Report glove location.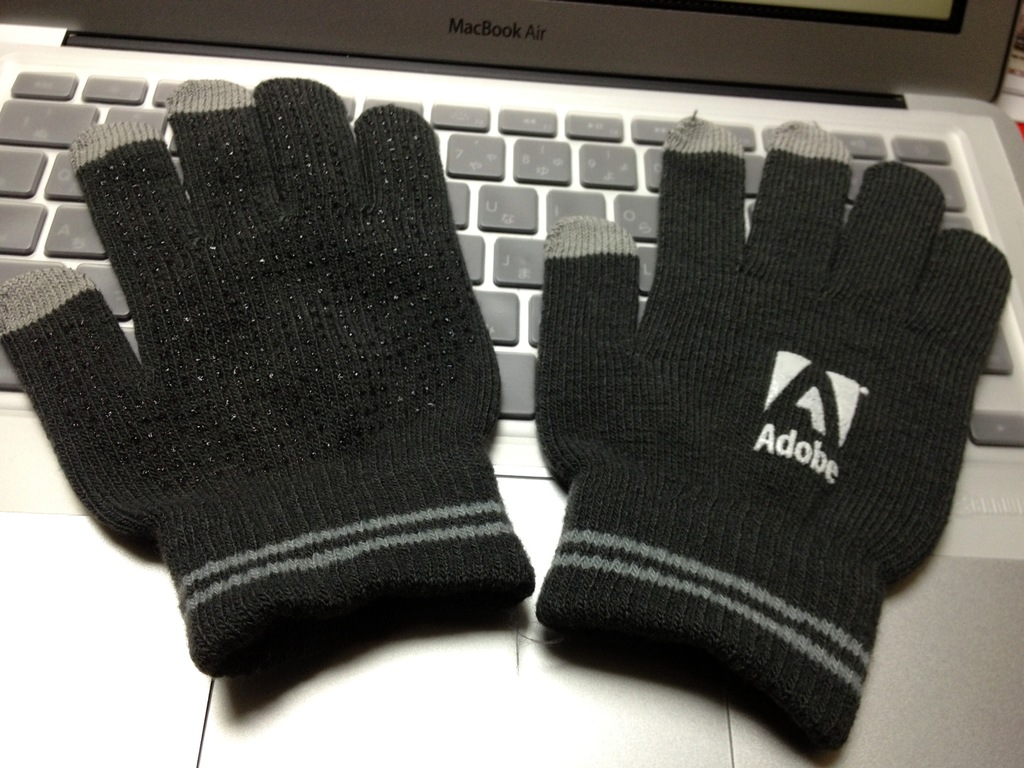
Report: x1=534, y1=118, x2=1015, y2=753.
